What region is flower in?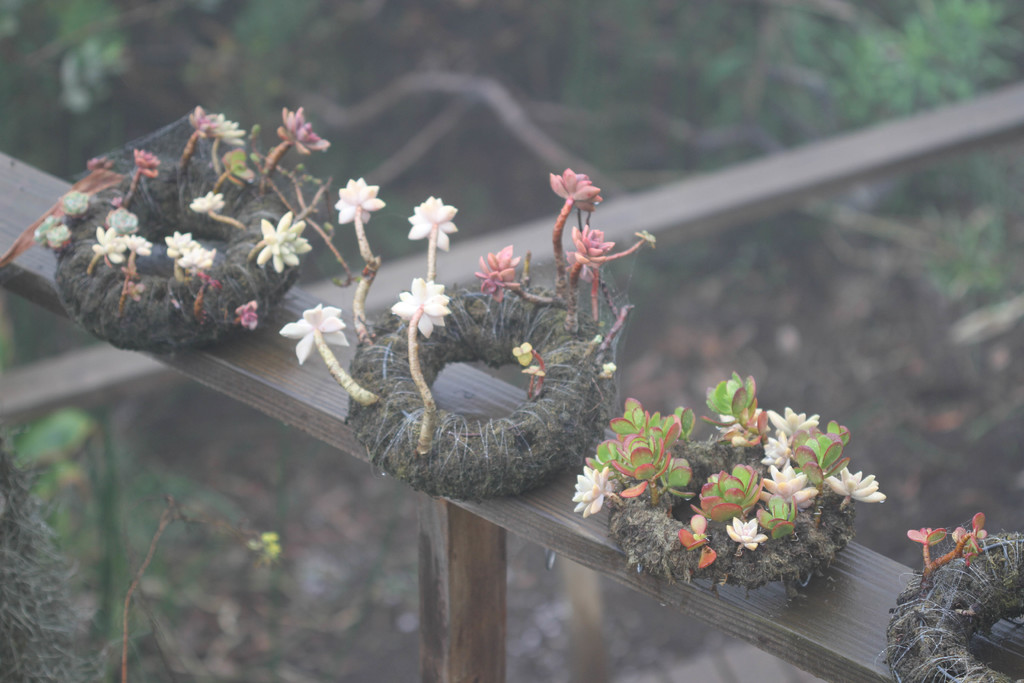
rect(758, 431, 792, 467).
